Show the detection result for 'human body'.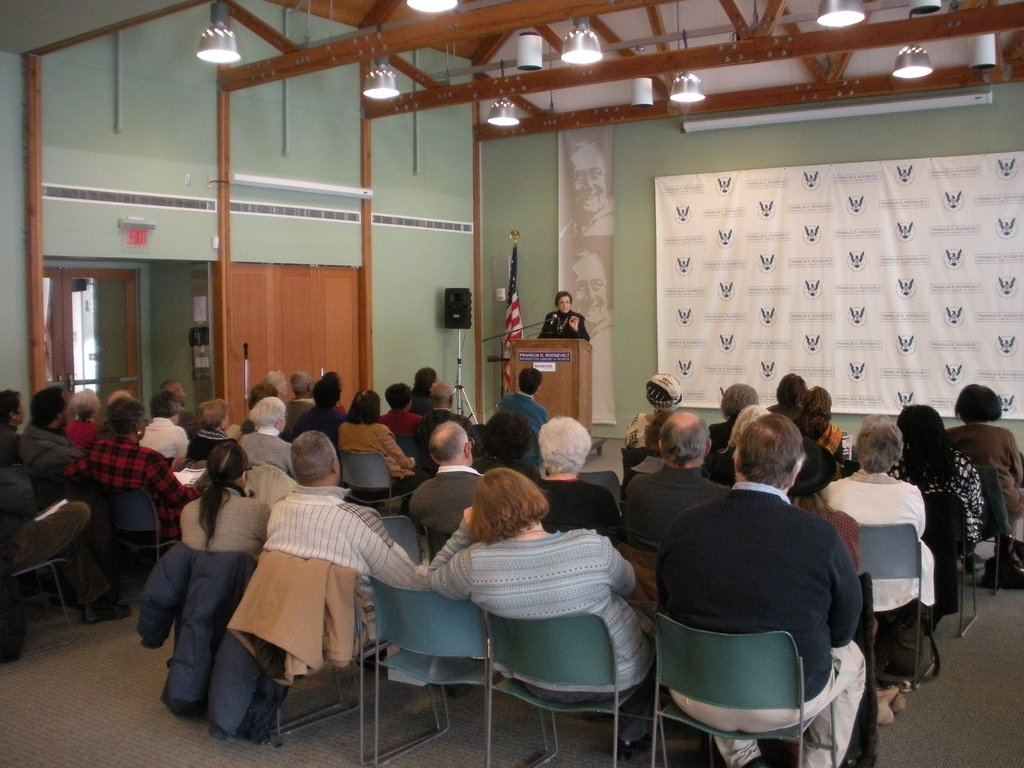
region(0, 425, 41, 484).
